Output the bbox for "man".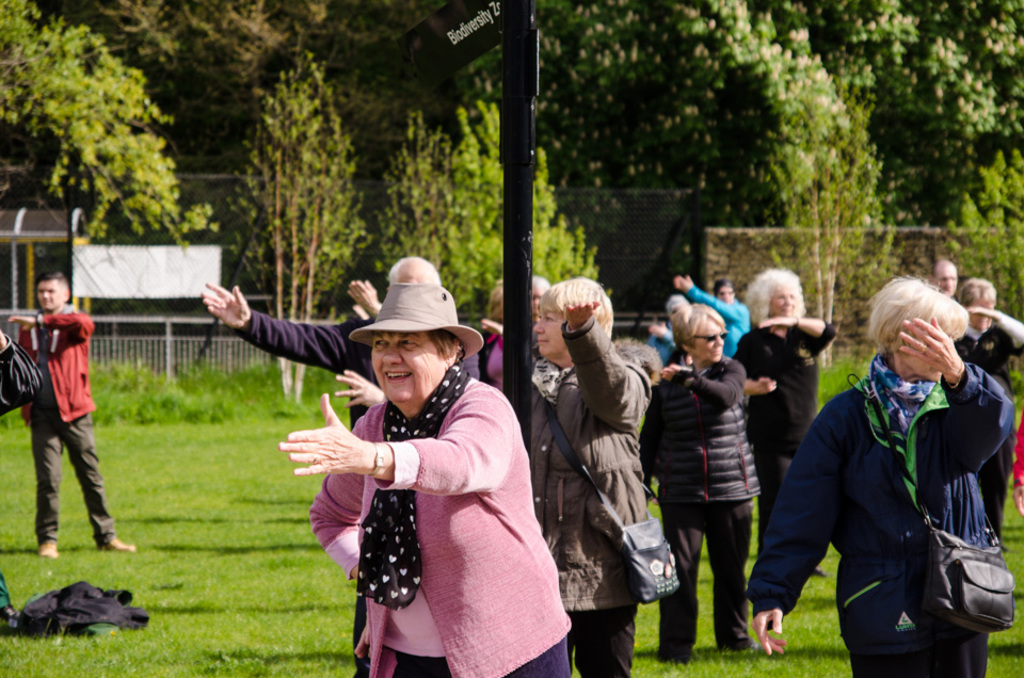
box=[649, 294, 690, 371].
